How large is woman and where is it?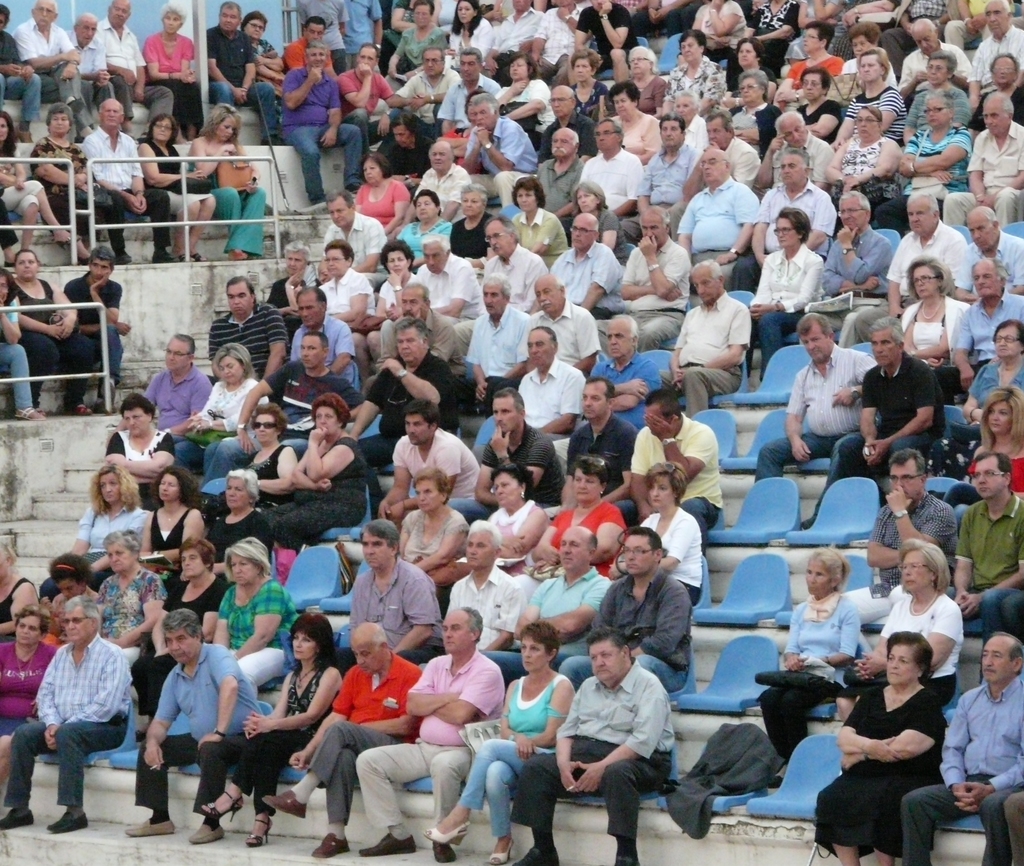
Bounding box: box=[97, 390, 172, 507].
